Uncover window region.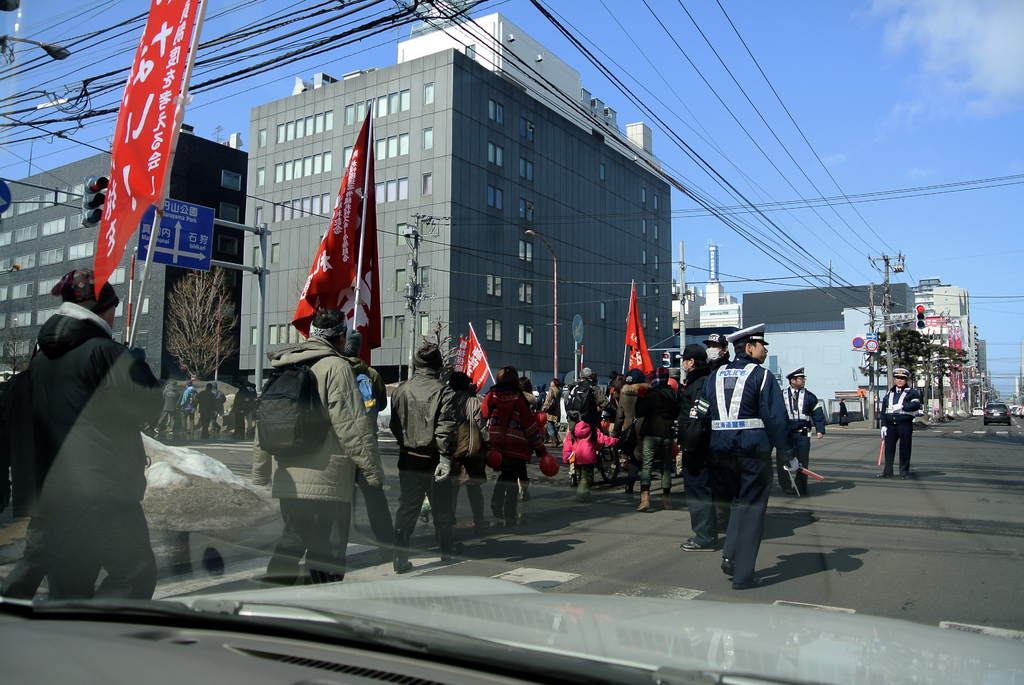
Uncovered: bbox(643, 188, 646, 203).
